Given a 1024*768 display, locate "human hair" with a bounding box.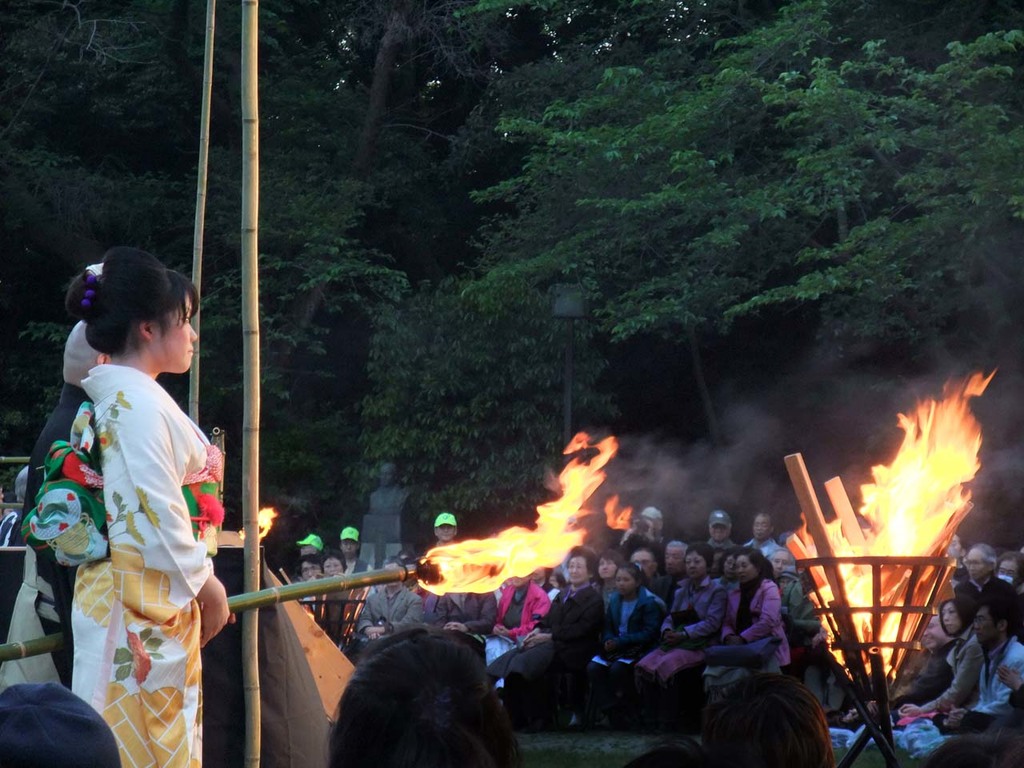
Located: Rect(64, 246, 200, 355).
